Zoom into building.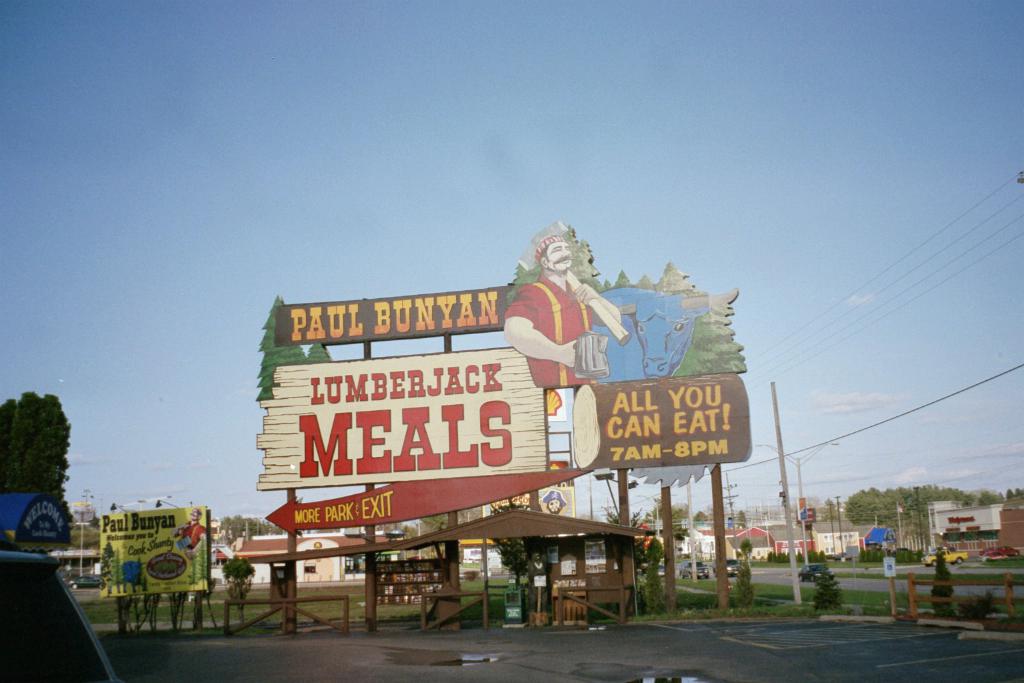
Zoom target: [left=211, top=519, right=229, bottom=588].
